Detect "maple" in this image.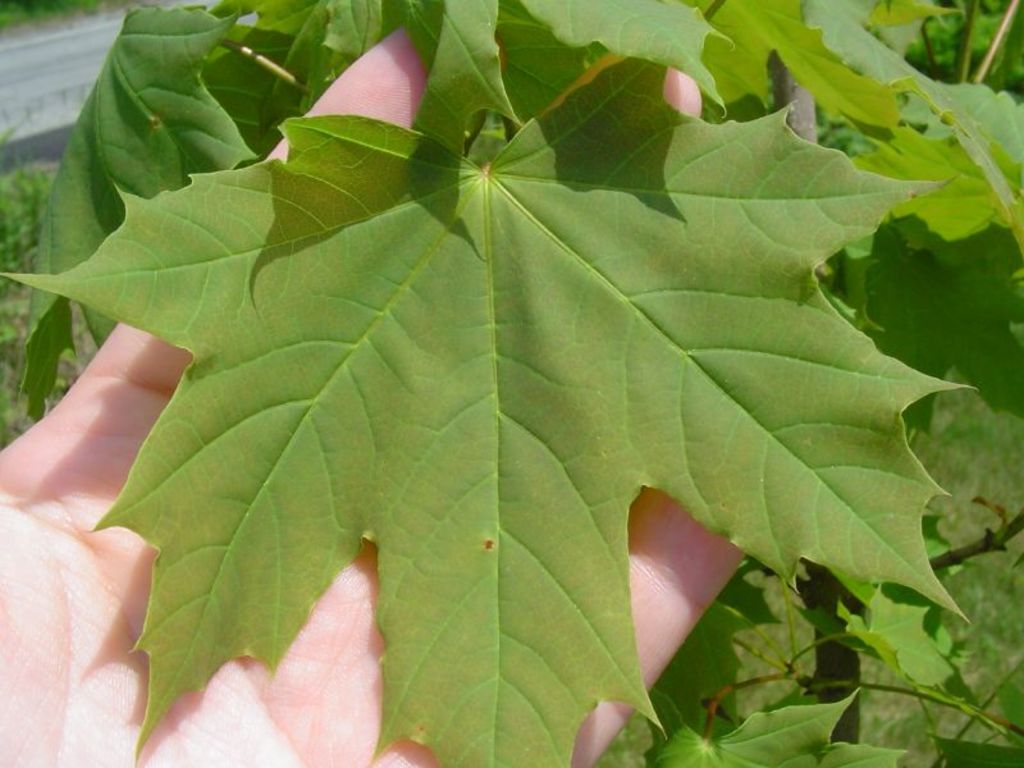
Detection: (15,4,274,422).
